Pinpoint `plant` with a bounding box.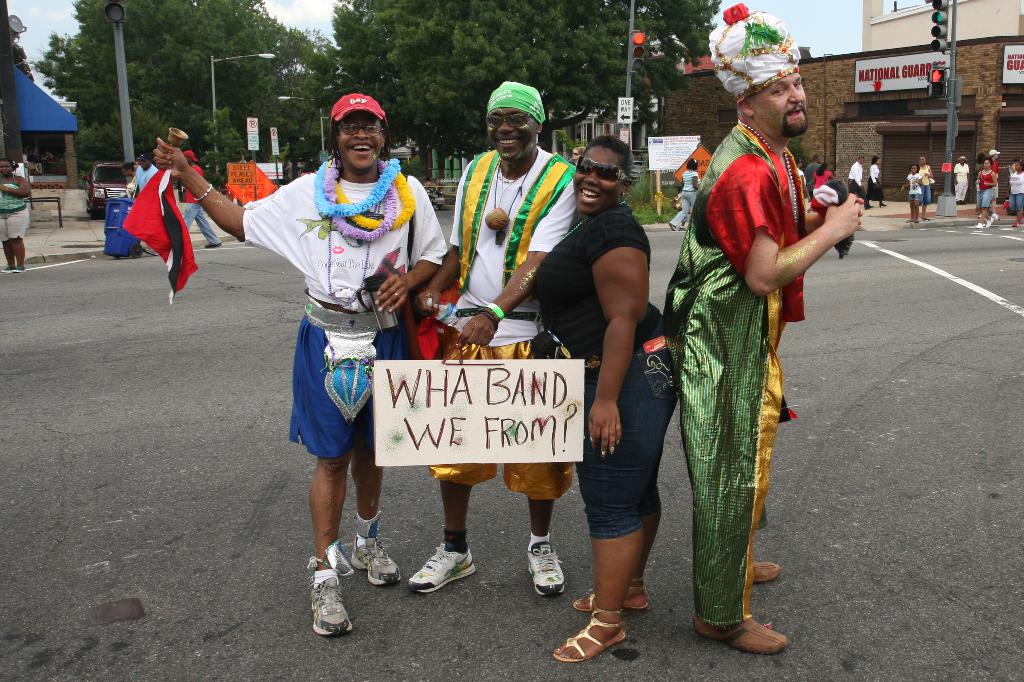
bbox=(273, 139, 287, 179).
